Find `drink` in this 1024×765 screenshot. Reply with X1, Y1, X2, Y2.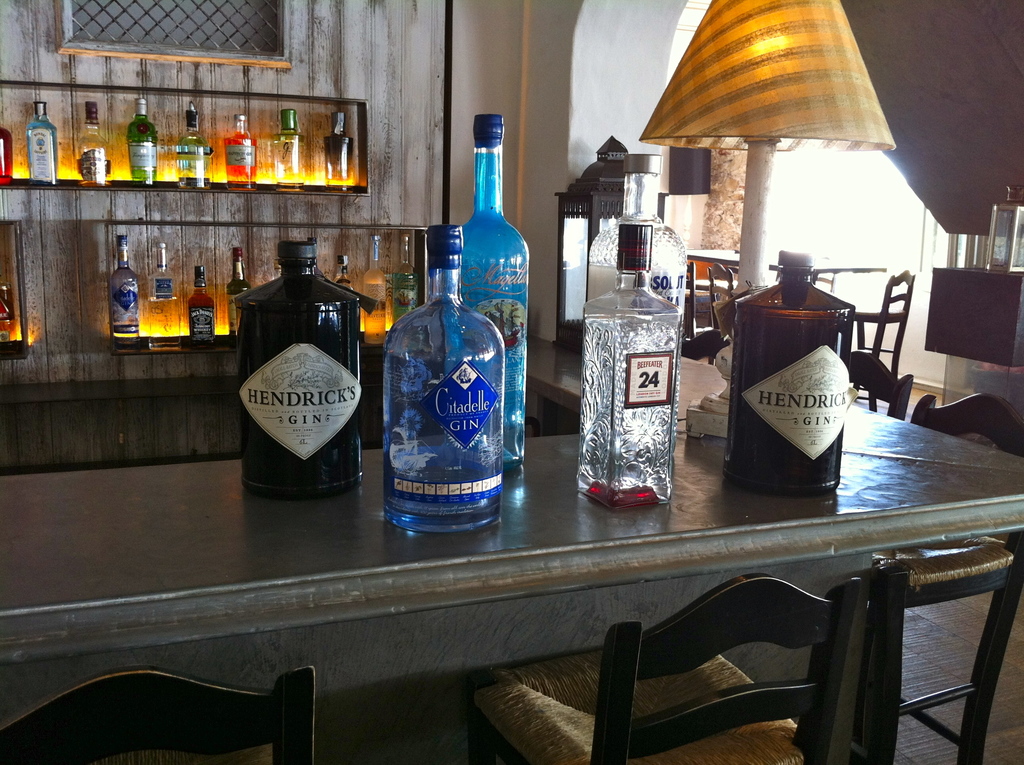
588, 213, 689, 453.
